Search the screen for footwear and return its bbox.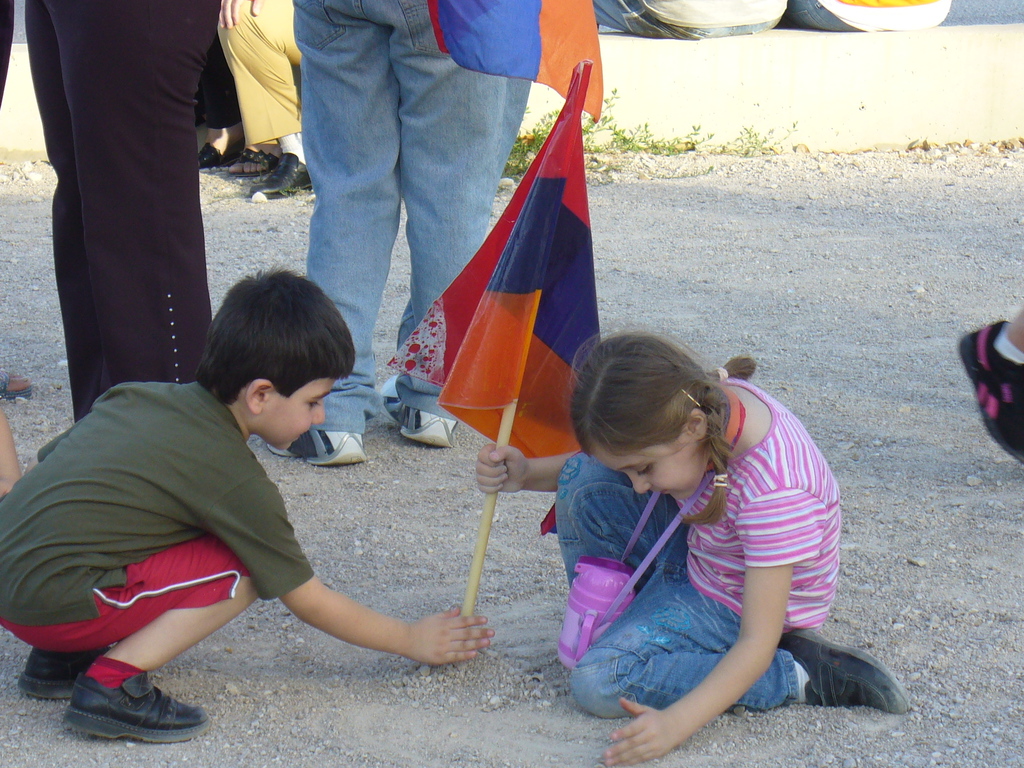
Found: [249,148,308,201].
